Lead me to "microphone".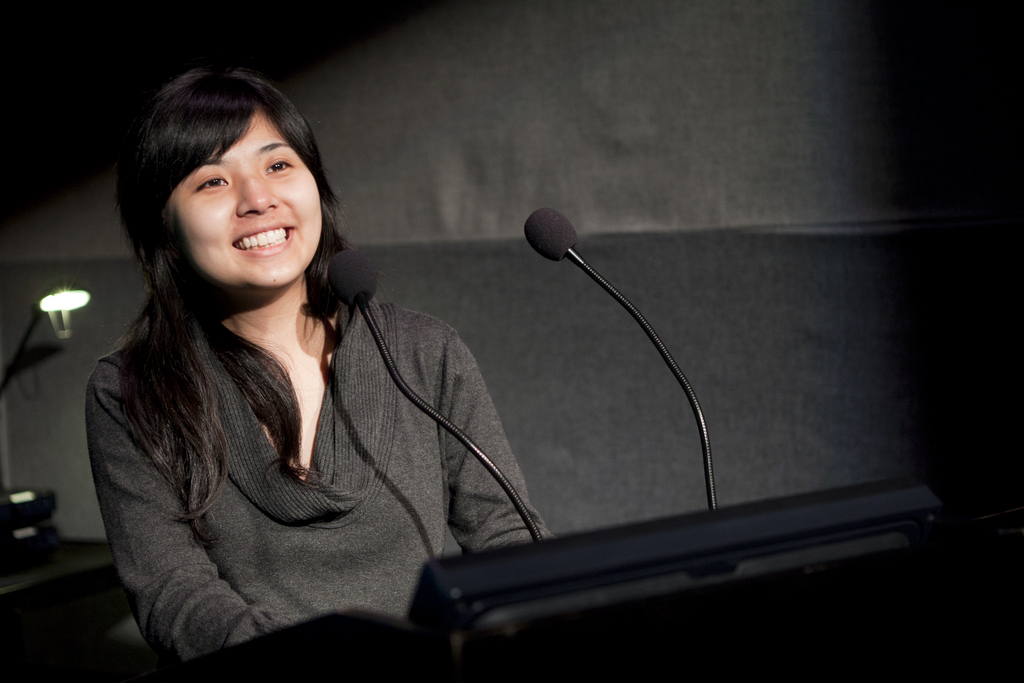
Lead to (329, 253, 378, 309).
